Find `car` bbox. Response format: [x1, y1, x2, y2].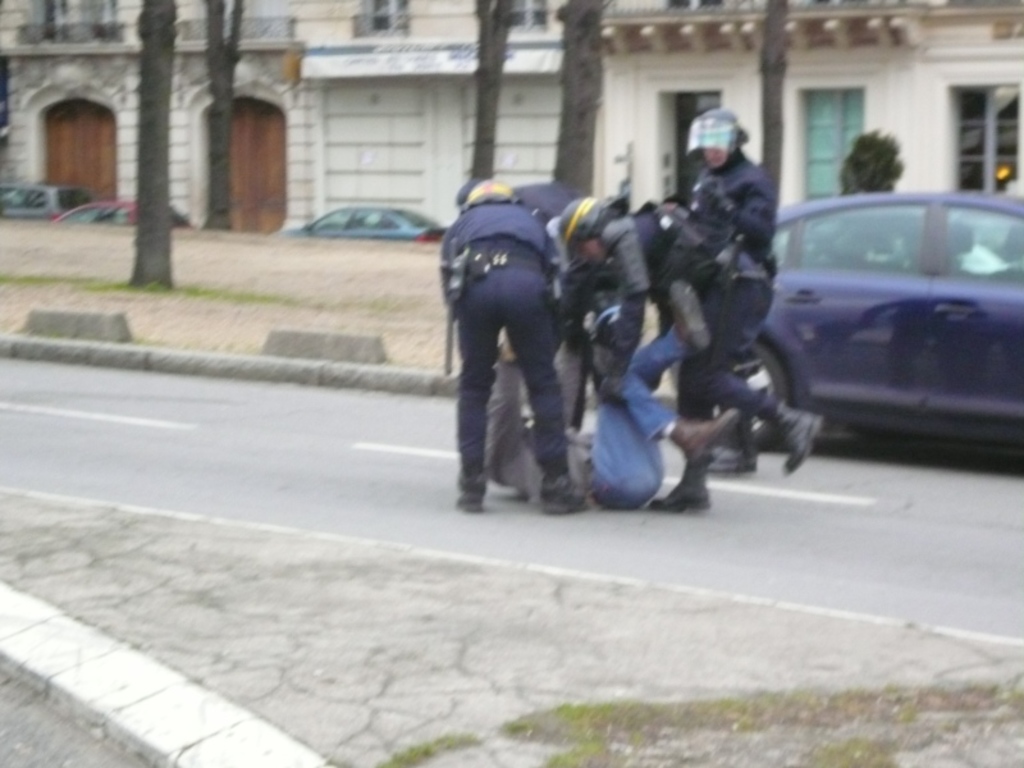
[675, 189, 1023, 453].
